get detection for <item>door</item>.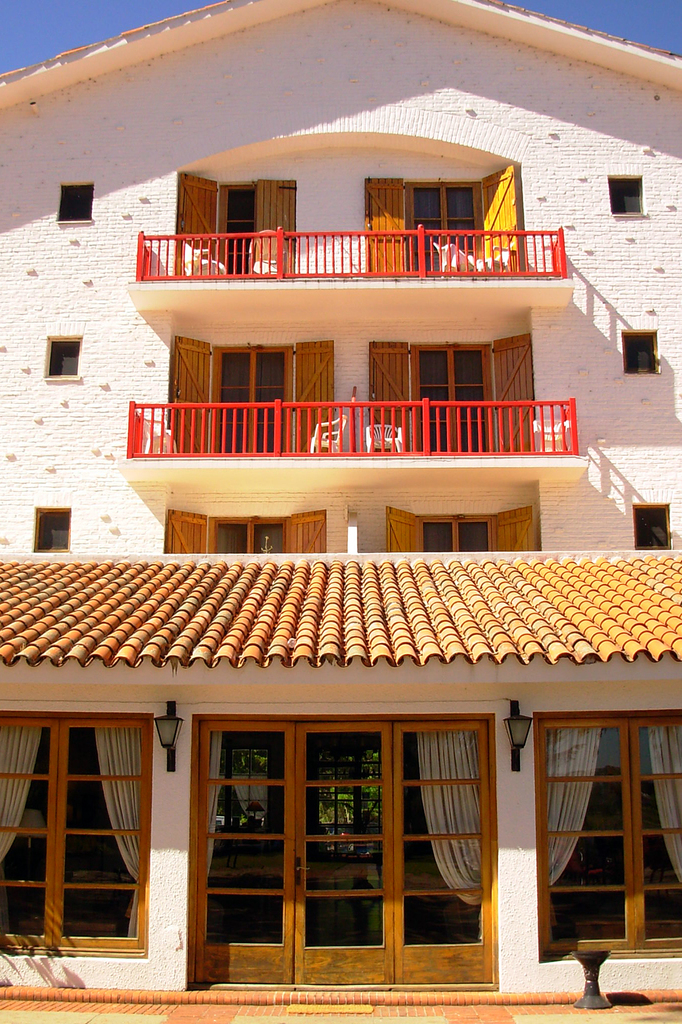
Detection: [164,508,208,558].
